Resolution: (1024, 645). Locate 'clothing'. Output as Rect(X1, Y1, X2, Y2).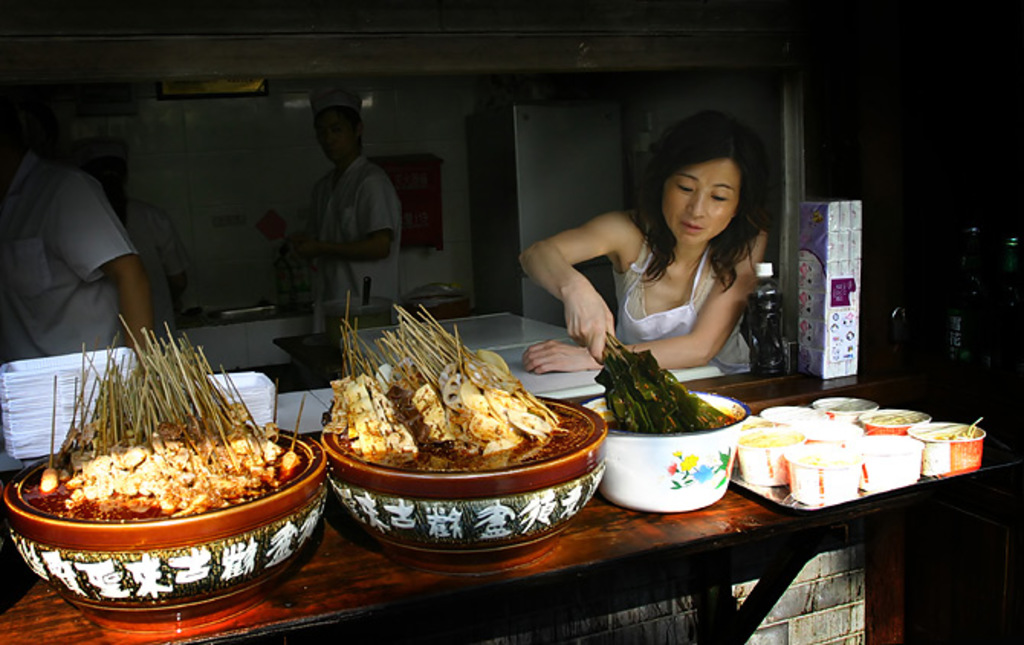
Rect(11, 127, 176, 387).
